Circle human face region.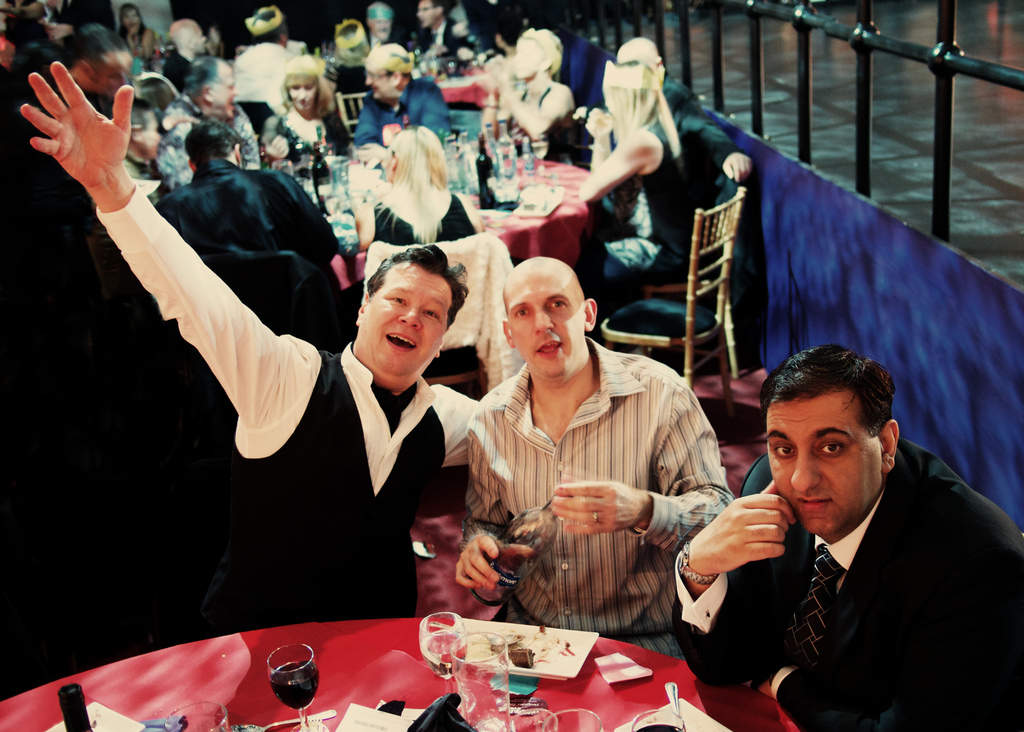
Region: x1=362, y1=264, x2=451, y2=374.
